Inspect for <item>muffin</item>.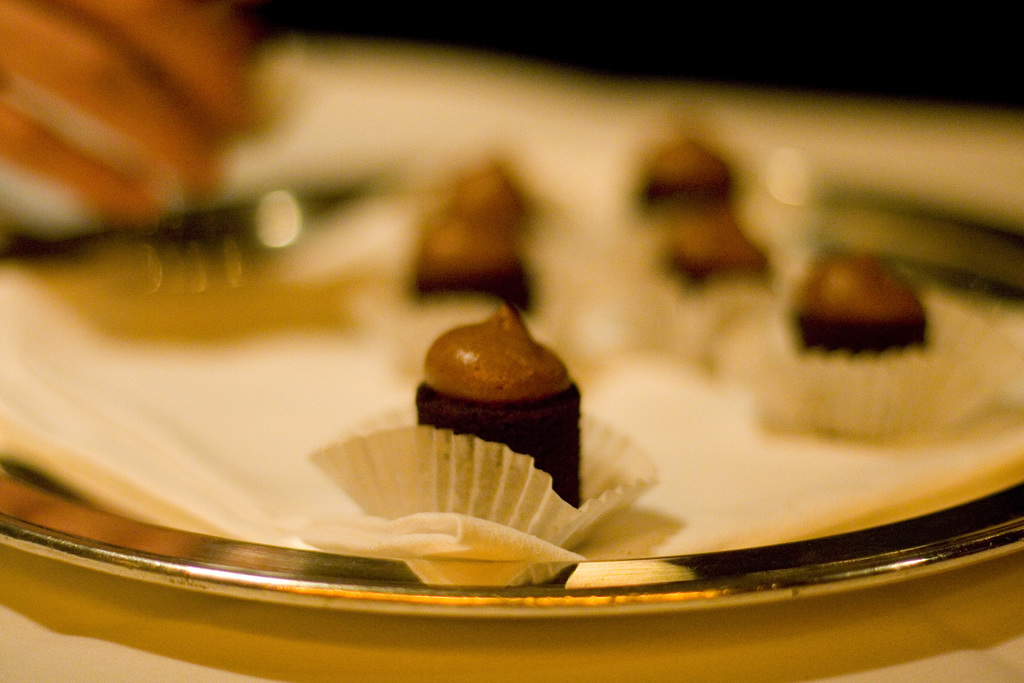
Inspection: (left=398, top=302, right=610, bottom=527).
